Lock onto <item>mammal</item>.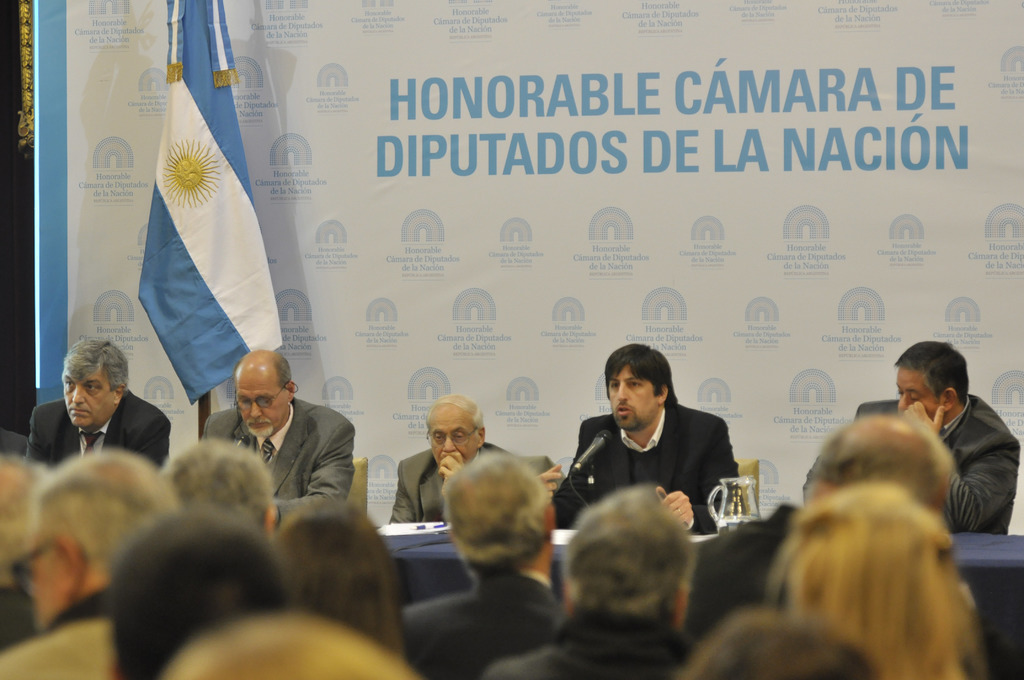
Locked: (399,452,573,679).
